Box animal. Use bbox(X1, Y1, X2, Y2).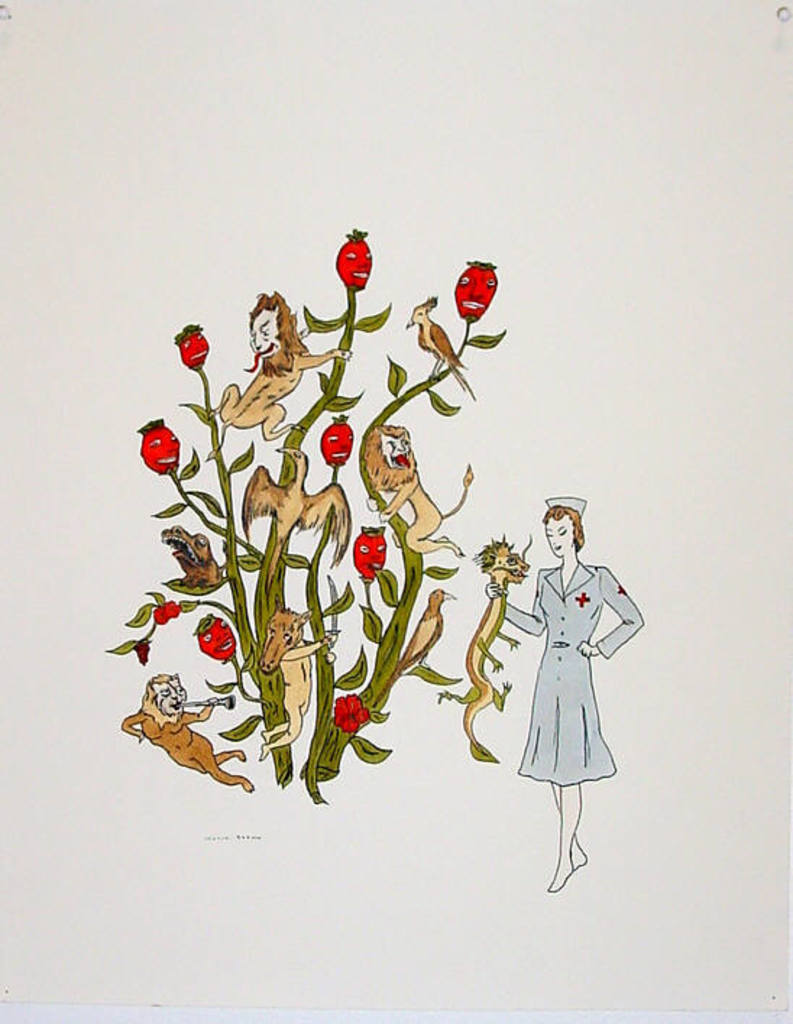
bbox(401, 291, 482, 411).
